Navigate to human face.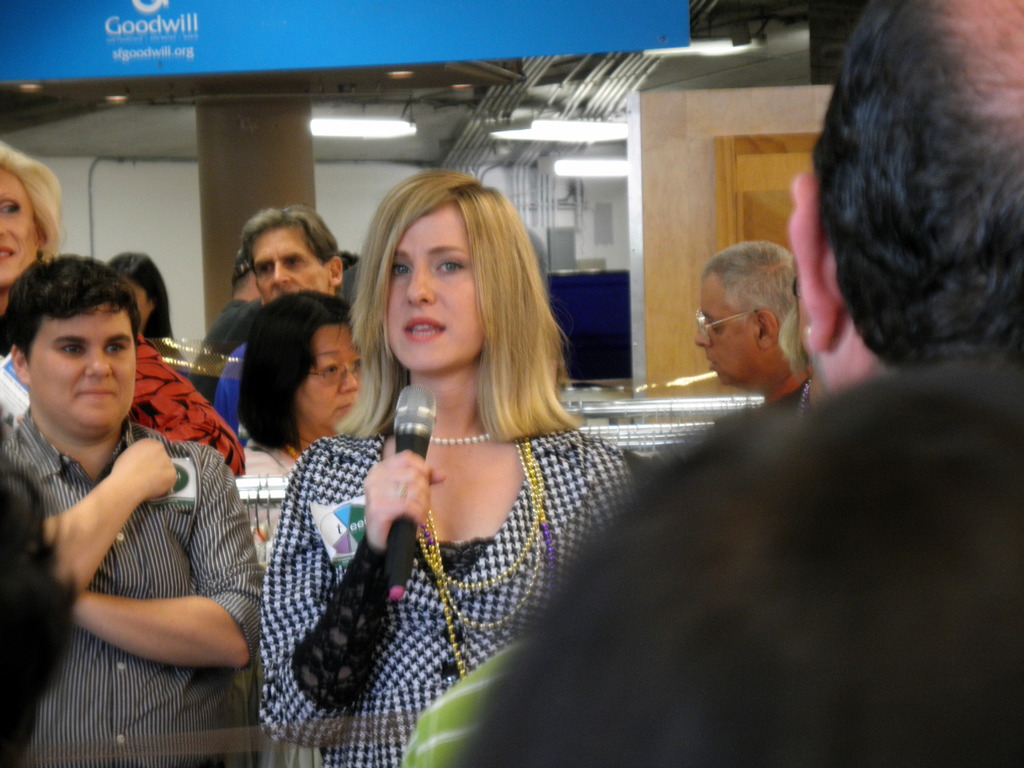
Navigation target: [left=297, top=323, right=361, bottom=431].
